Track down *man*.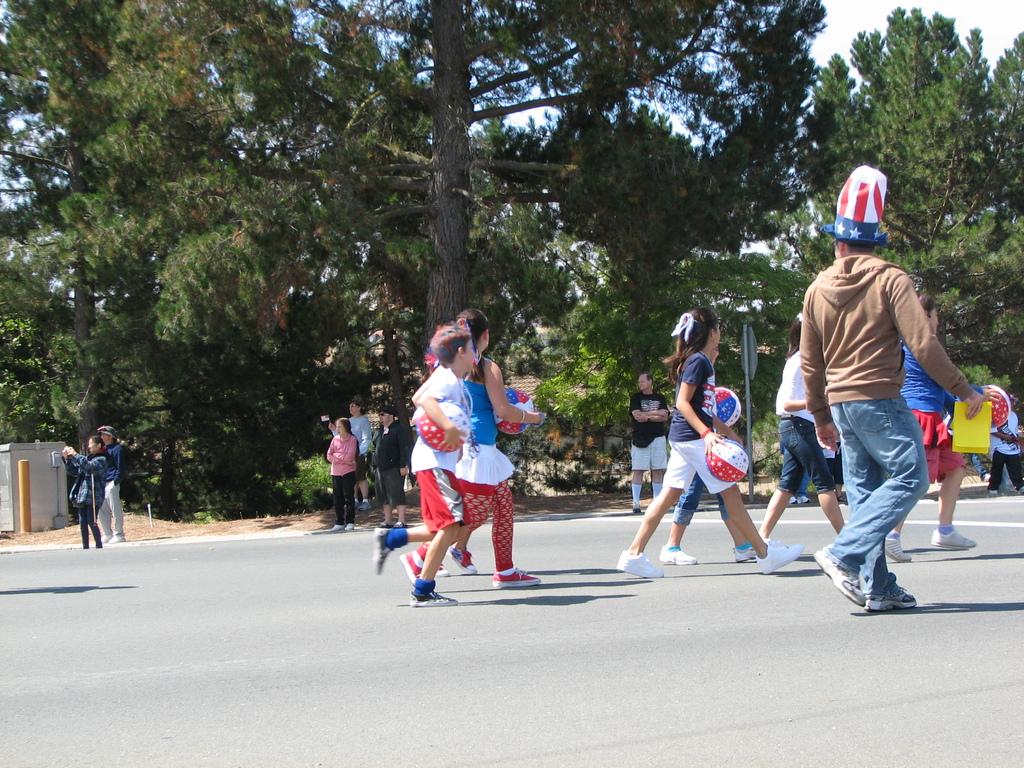
Tracked to box(780, 210, 975, 612).
